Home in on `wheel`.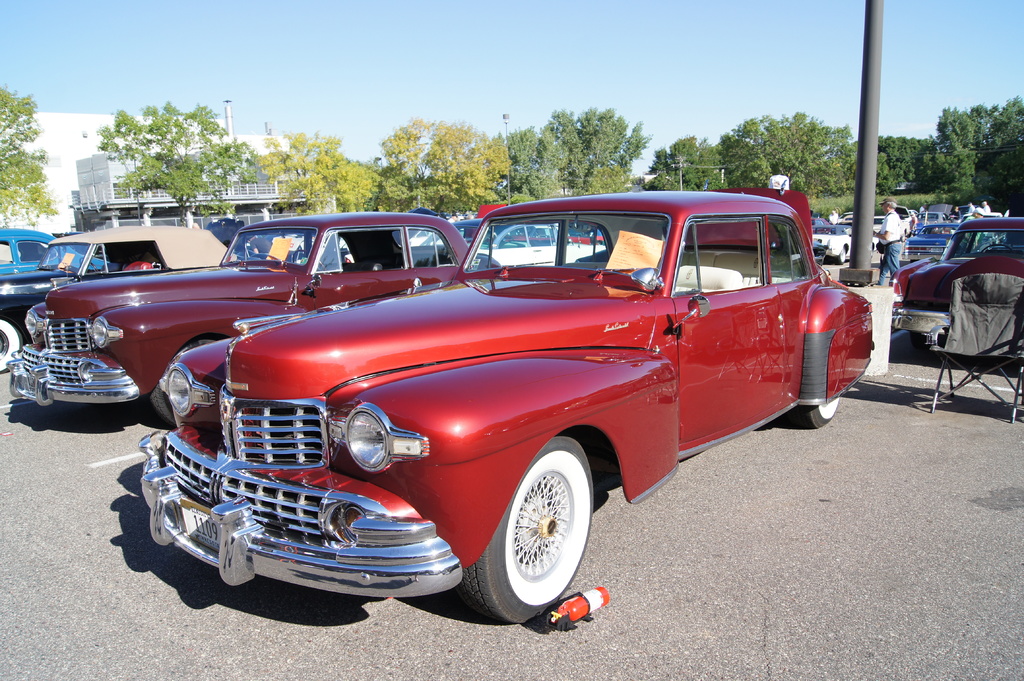
Homed in at (x1=0, y1=311, x2=30, y2=377).
